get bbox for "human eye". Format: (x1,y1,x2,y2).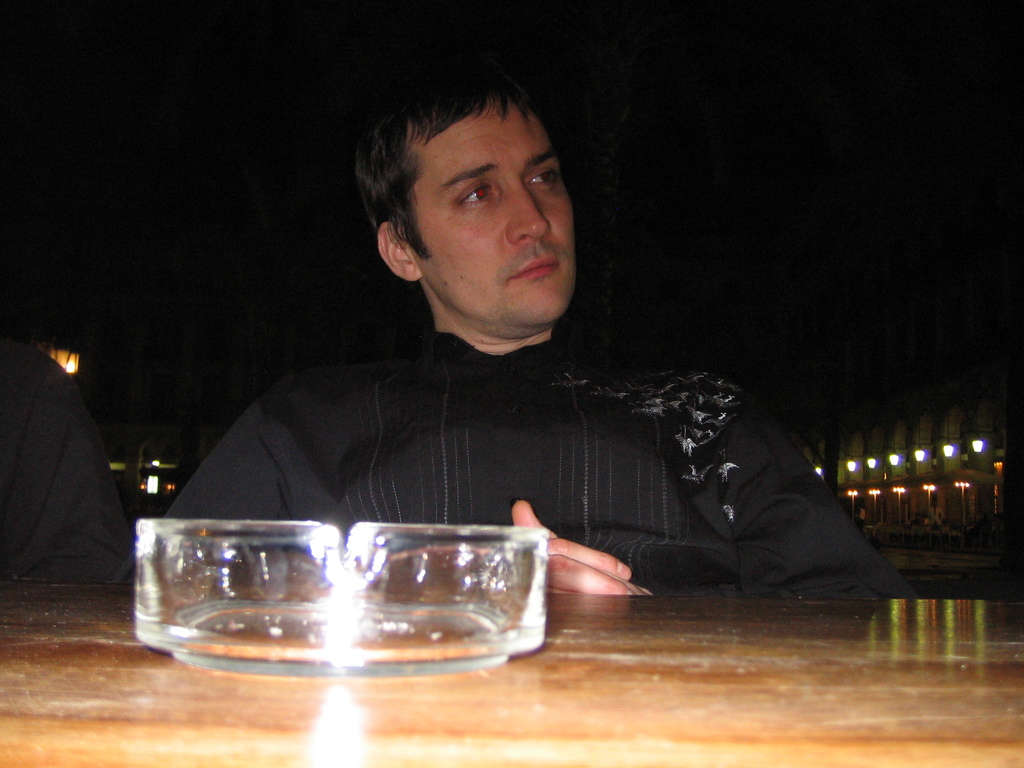
(522,164,566,189).
